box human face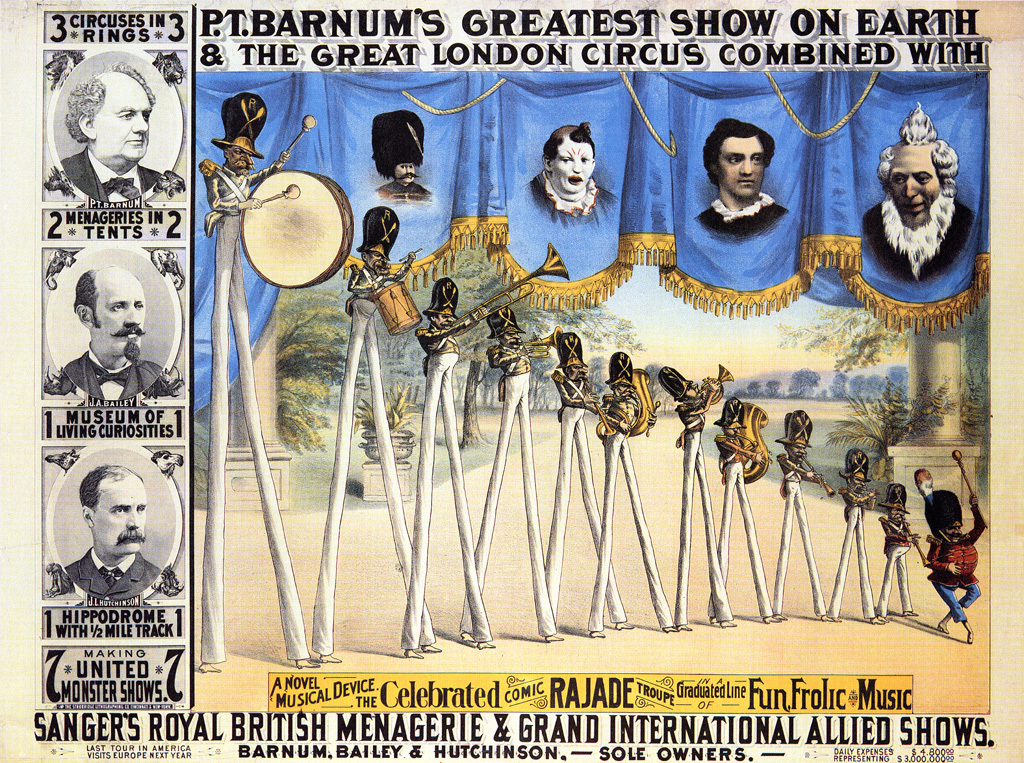
[569,365,585,381]
